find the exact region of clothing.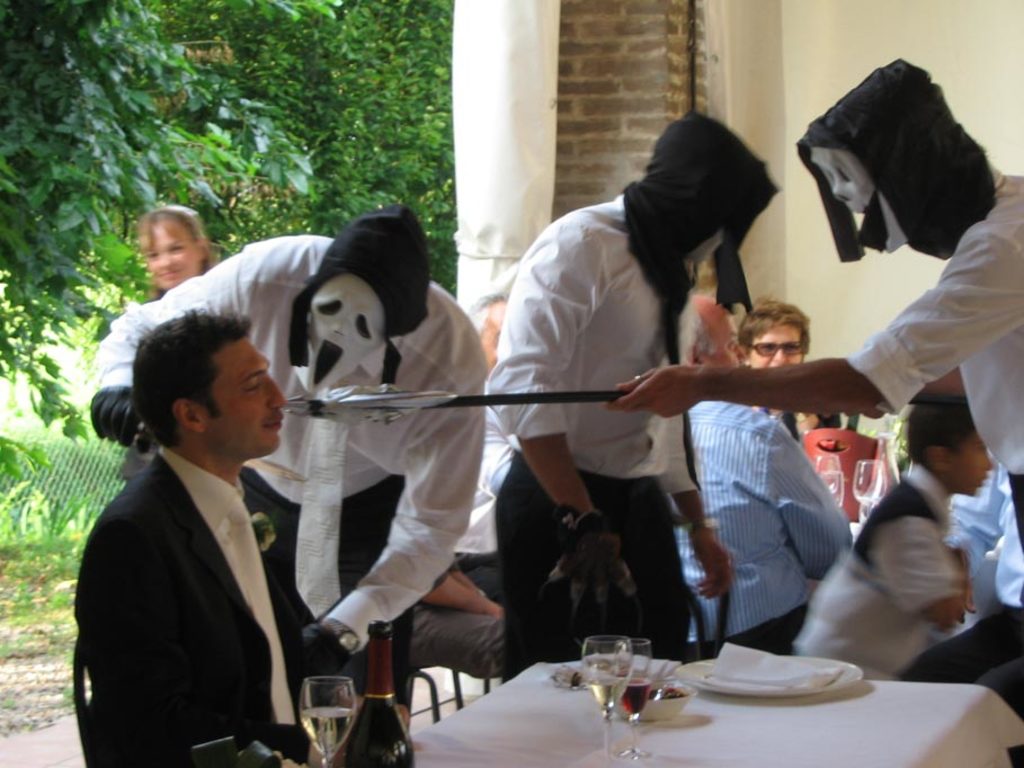
Exact region: box=[747, 403, 860, 432].
